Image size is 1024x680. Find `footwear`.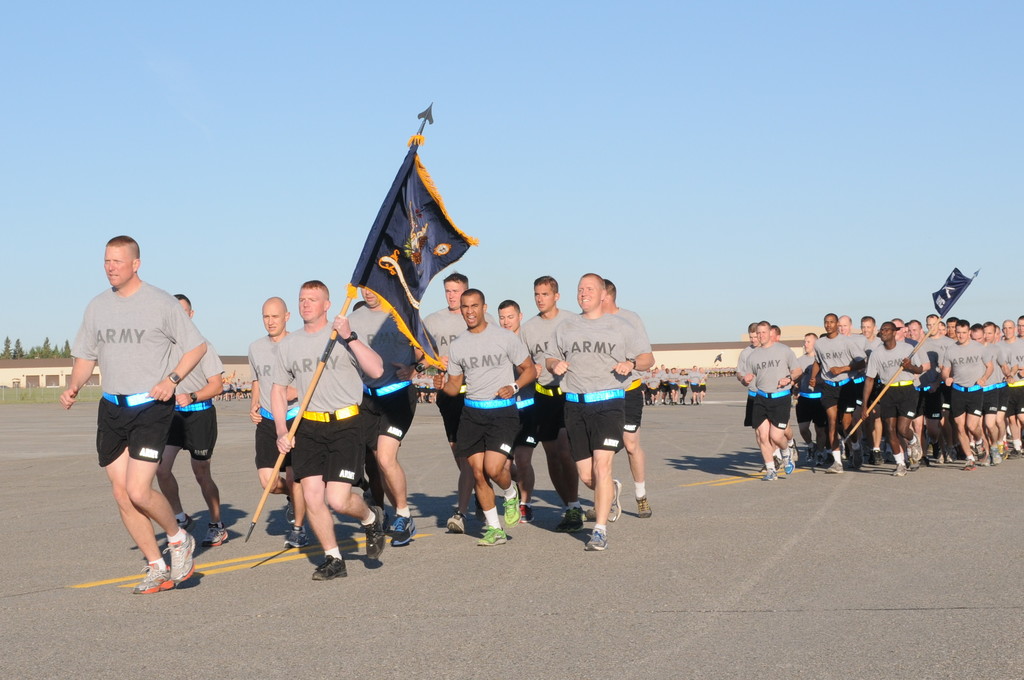
{"x1": 204, "y1": 519, "x2": 232, "y2": 544}.
